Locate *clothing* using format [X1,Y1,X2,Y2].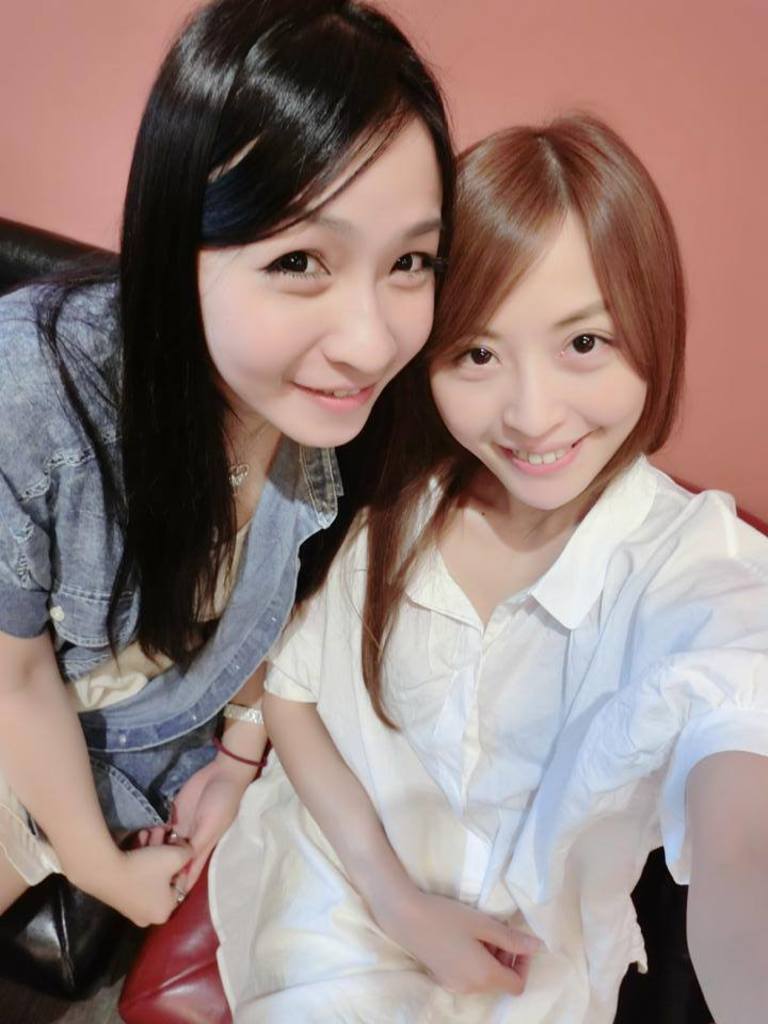
[0,272,343,887].
